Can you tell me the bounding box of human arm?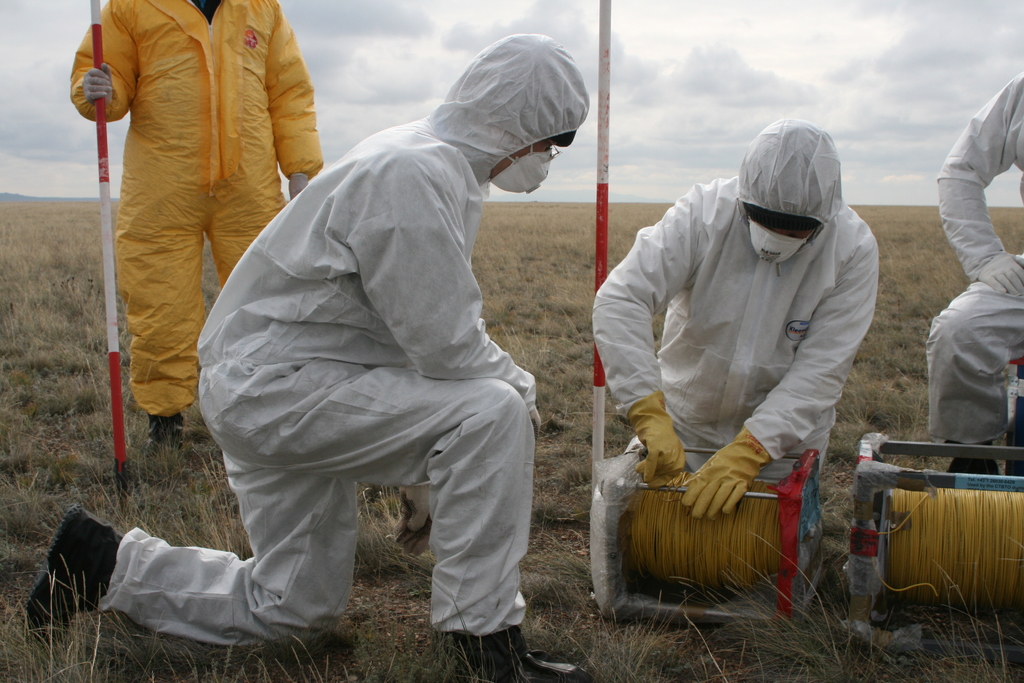
x1=672, y1=205, x2=886, y2=524.
